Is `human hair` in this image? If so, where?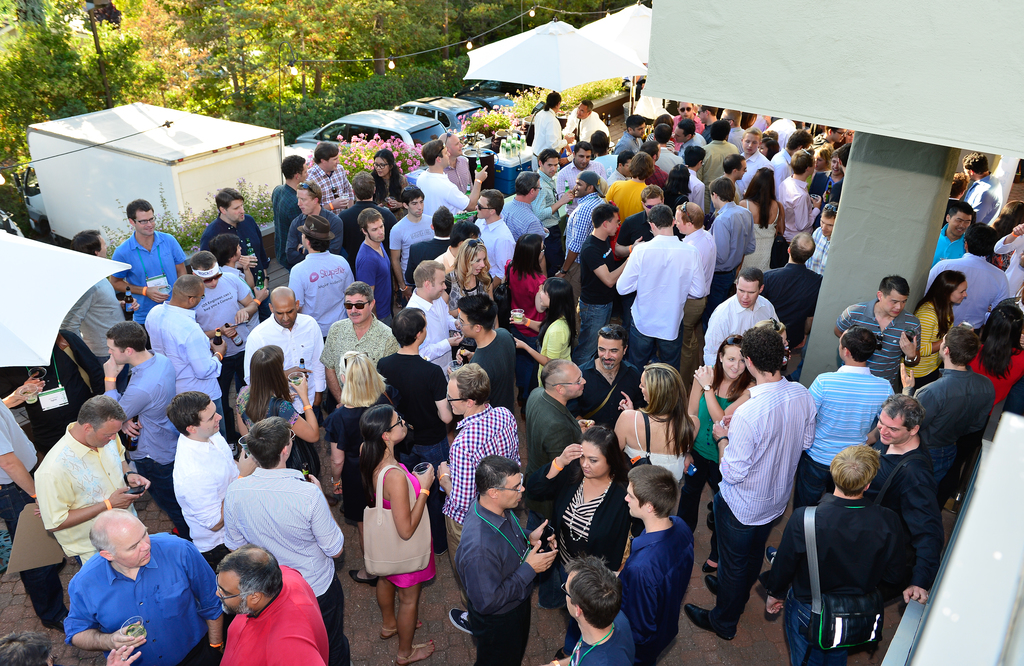
Yes, at detection(92, 518, 113, 557).
